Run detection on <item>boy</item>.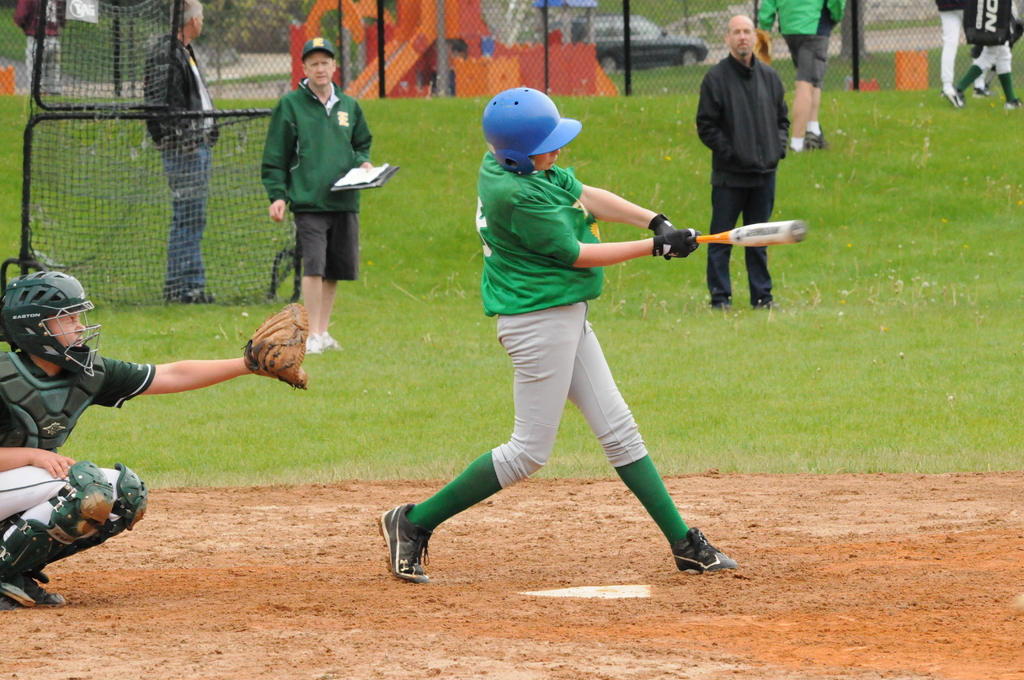
Result: (355, 81, 750, 574).
